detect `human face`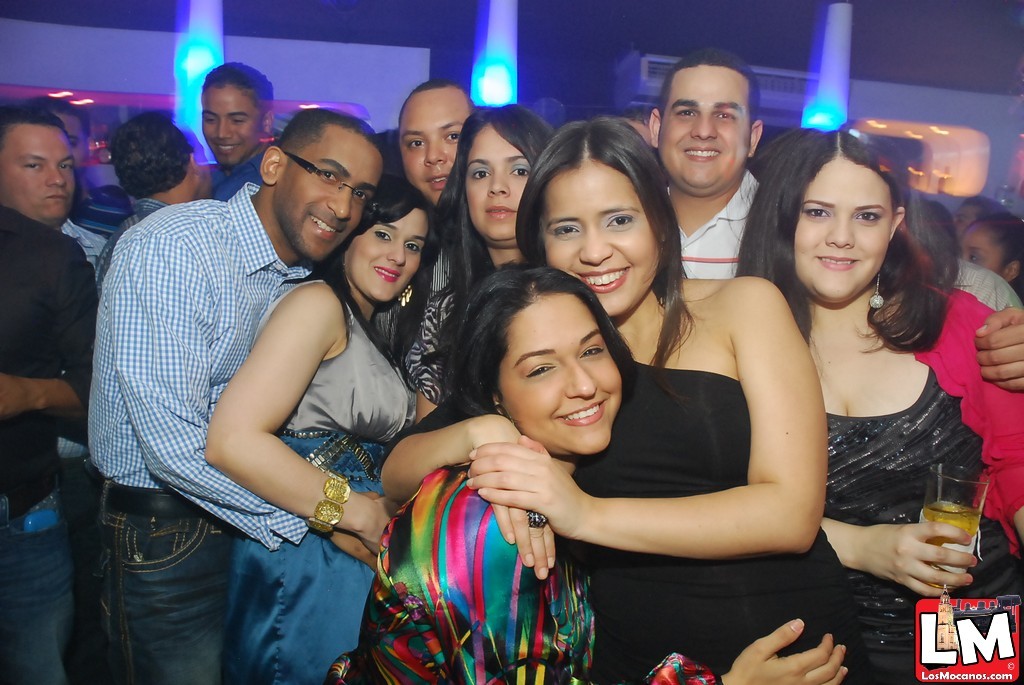
[left=465, top=119, right=533, bottom=241]
